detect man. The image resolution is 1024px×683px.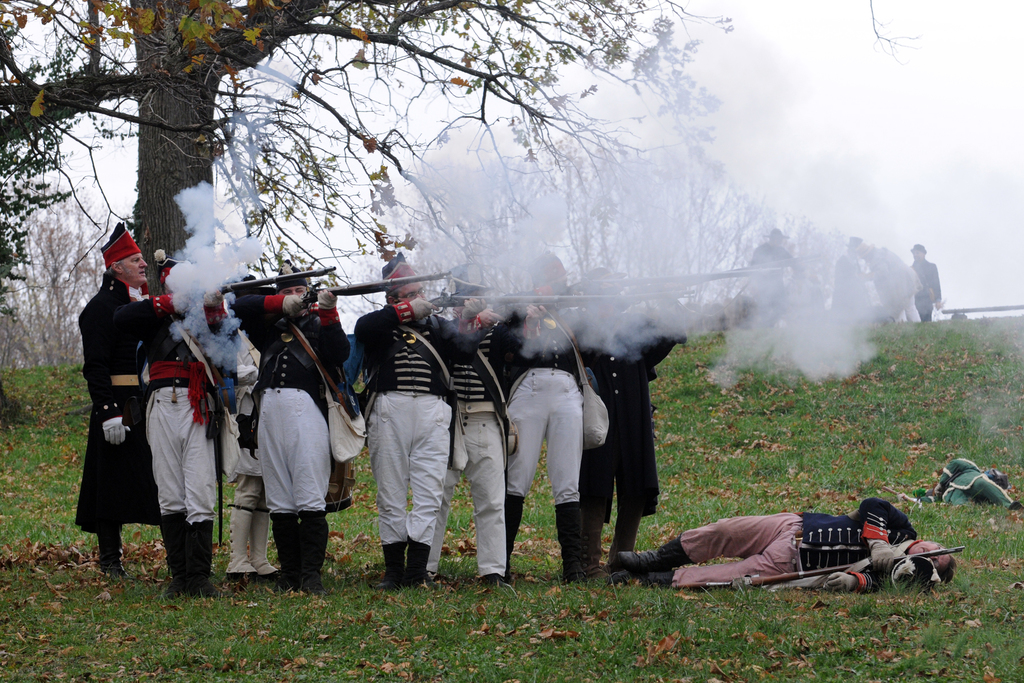
x1=231, y1=259, x2=351, y2=597.
